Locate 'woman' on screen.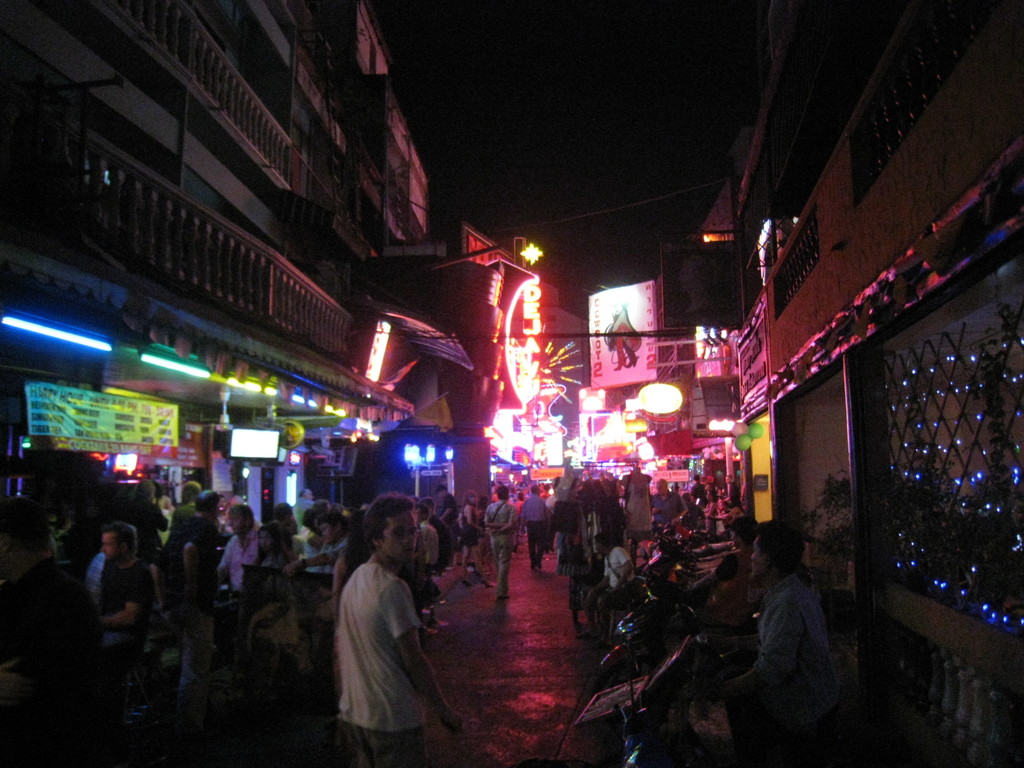
On screen at (left=455, top=487, right=493, bottom=573).
